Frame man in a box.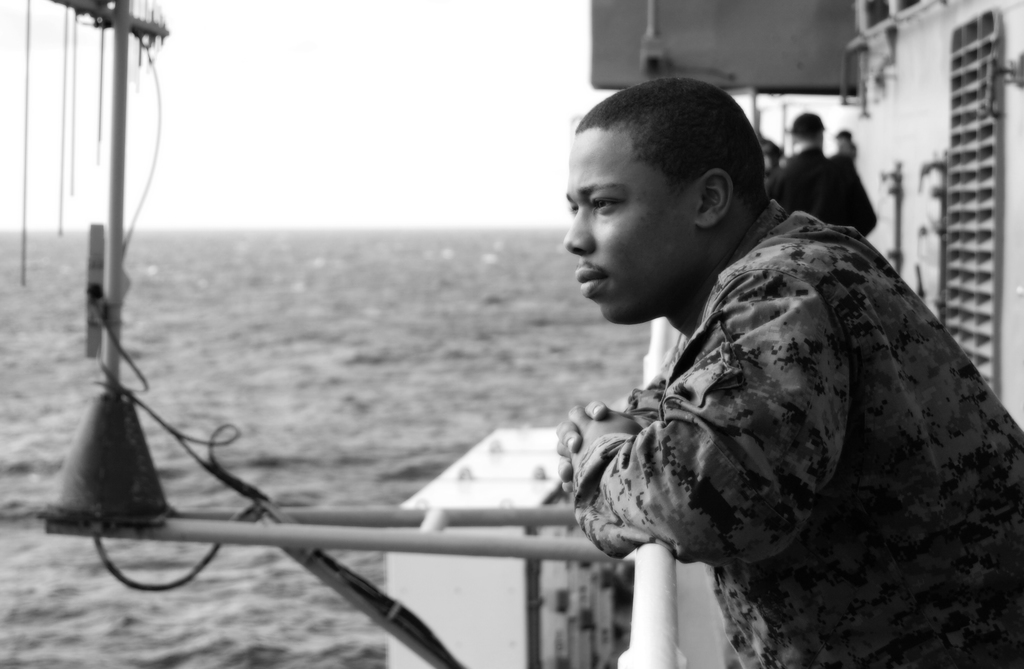
532,99,995,666.
